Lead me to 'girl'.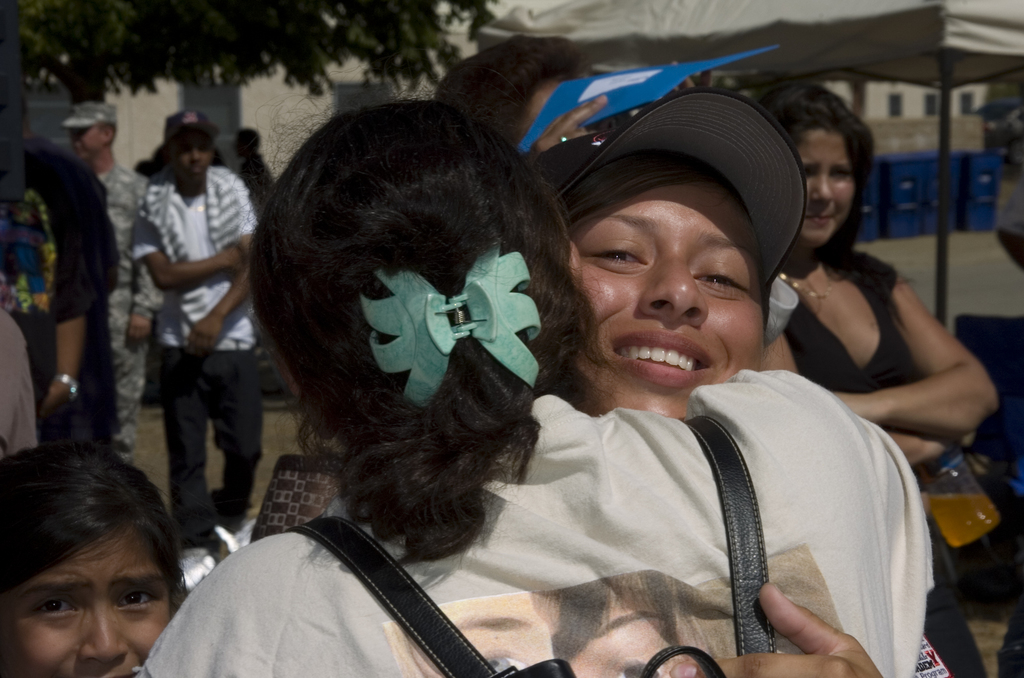
Lead to locate(0, 436, 193, 677).
